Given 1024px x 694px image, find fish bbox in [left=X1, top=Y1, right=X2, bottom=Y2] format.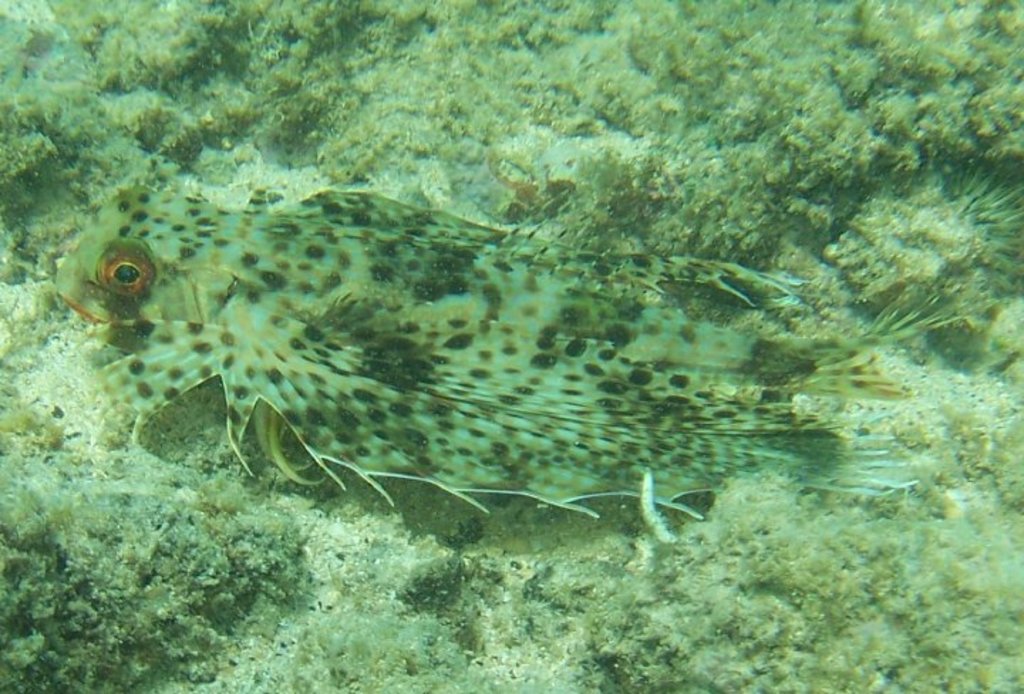
[left=44, top=139, right=923, bottom=548].
